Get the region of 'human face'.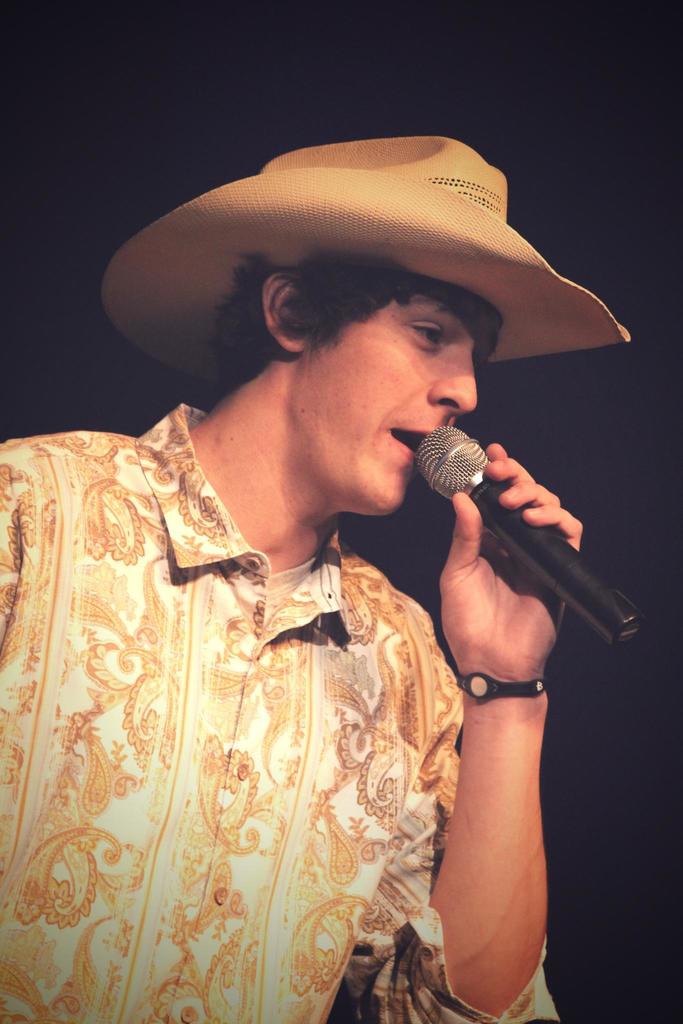
pyautogui.locateOnScreen(297, 290, 472, 515).
